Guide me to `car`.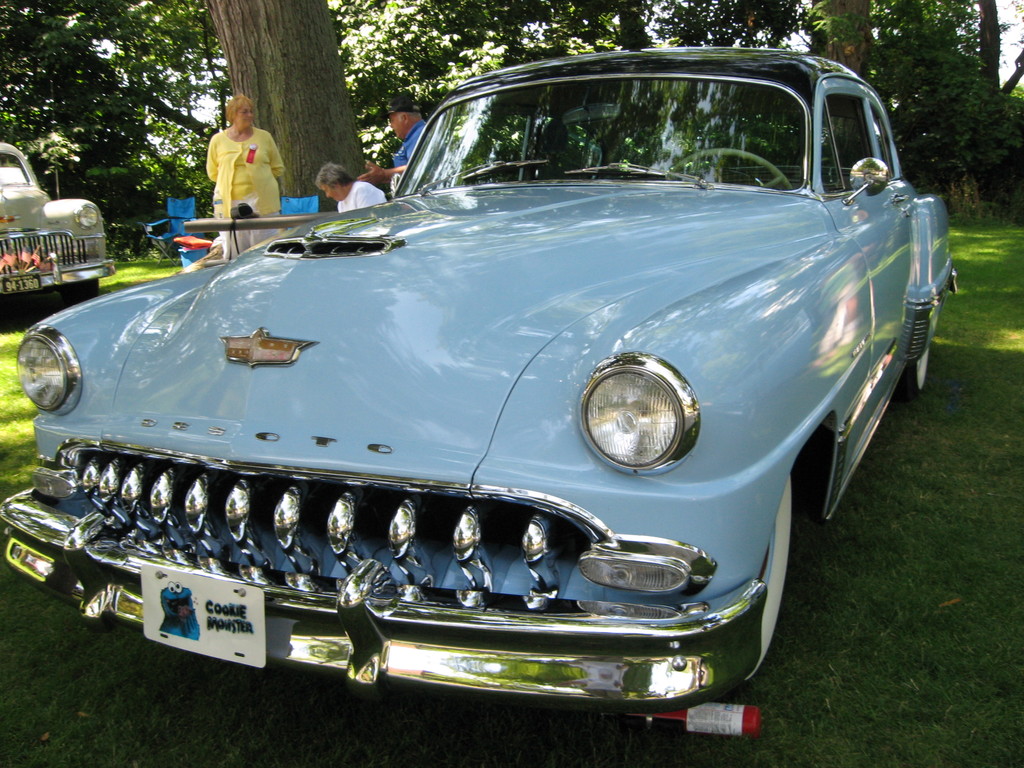
Guidance: (x1=0, y1=138, x2=110, y2=316).
